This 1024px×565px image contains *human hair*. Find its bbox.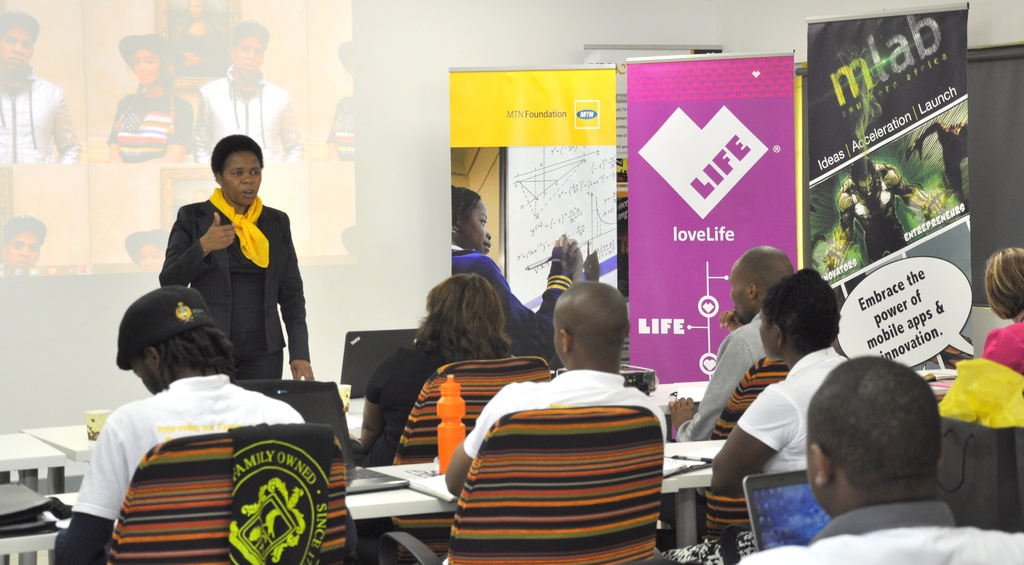
(left=803, top=354, right=943, bottom=494).
